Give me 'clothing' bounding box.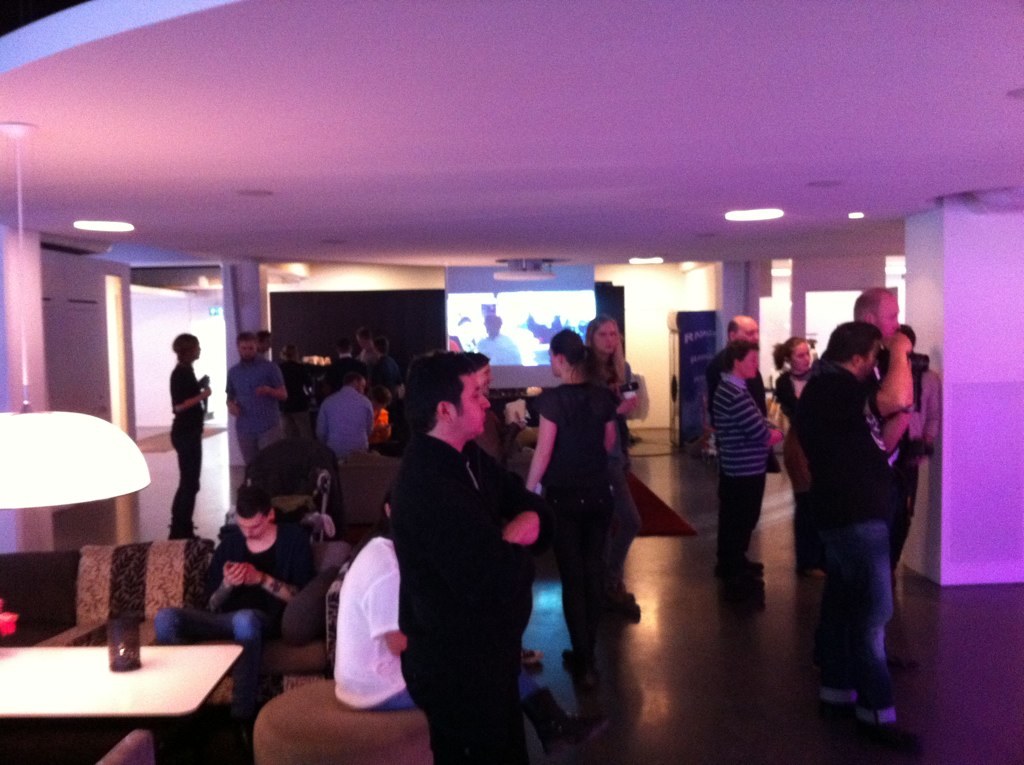
x1=233, y1=352, x2=277, y2=459.
